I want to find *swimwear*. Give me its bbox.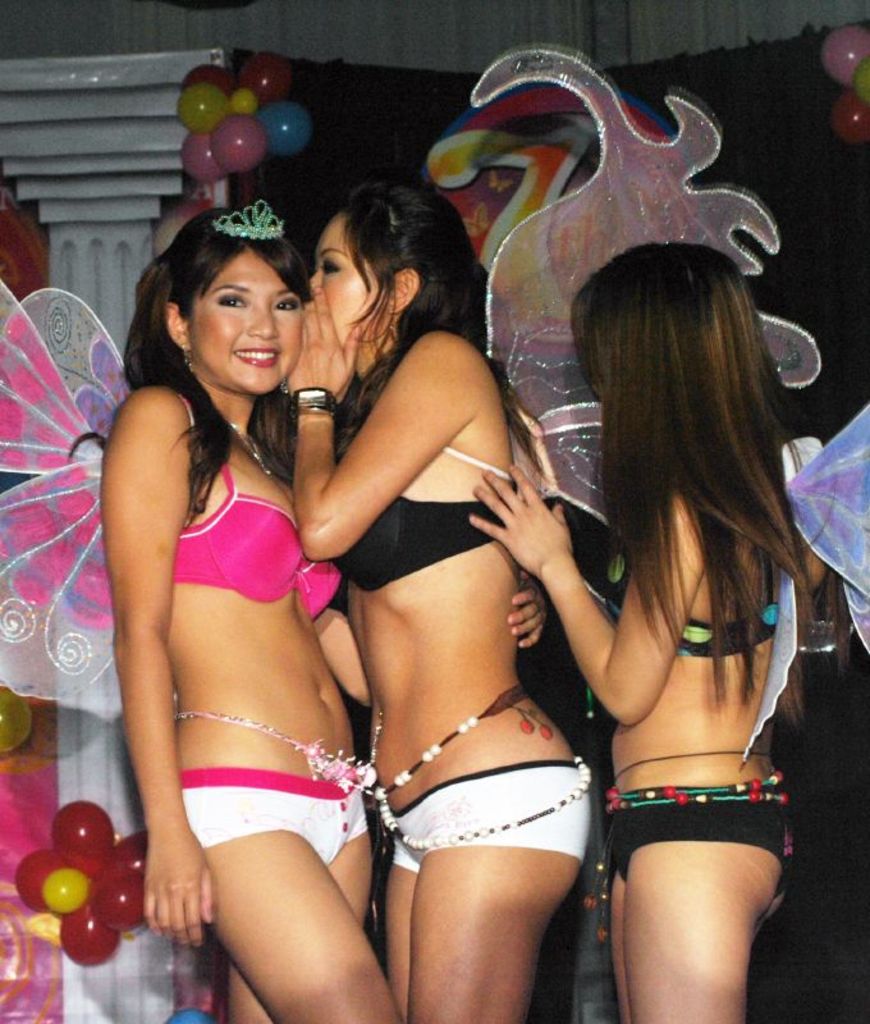
{"left": 395, "top": 762, "right": 587, "bottom": 858}.
